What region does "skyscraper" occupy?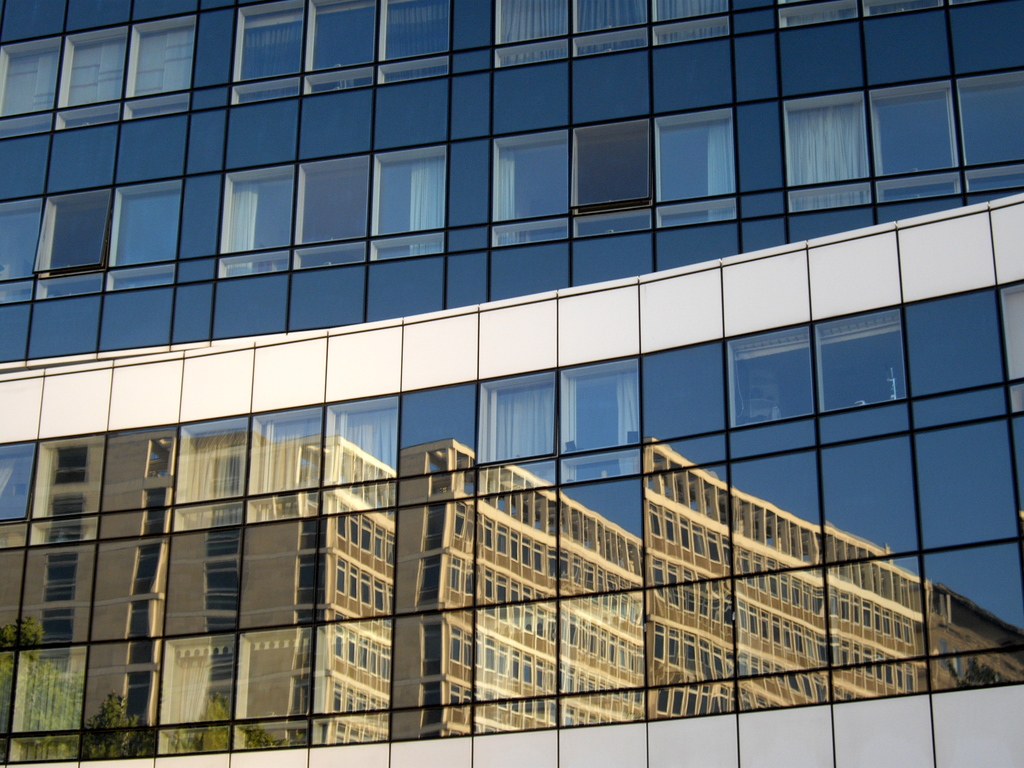
[left=0, top=0, right=1023, bottom=767].
